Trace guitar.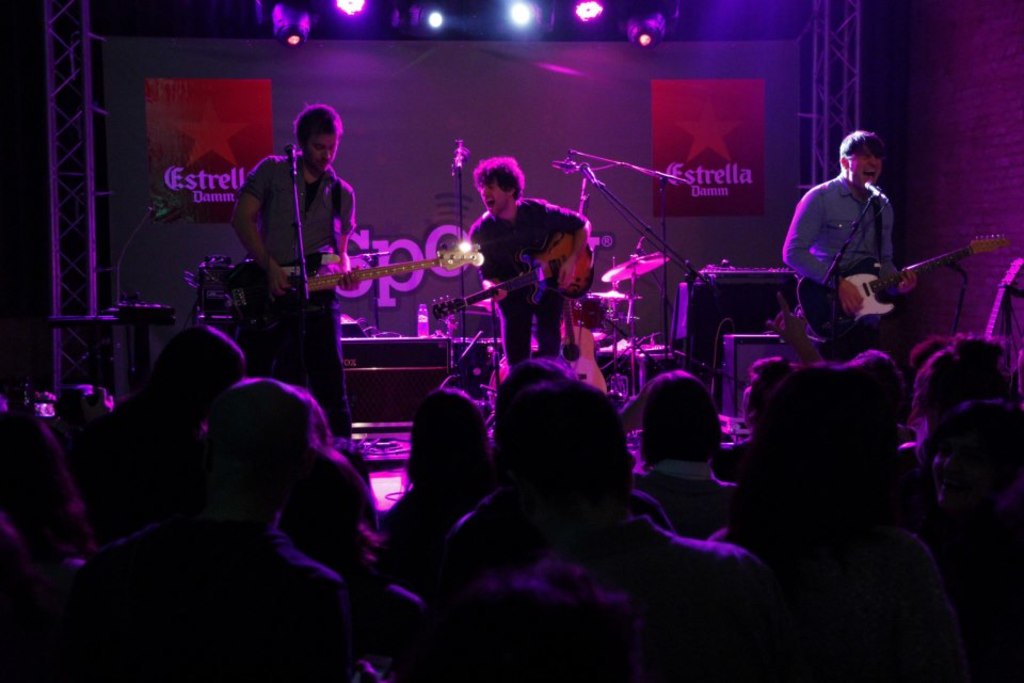
Traced to box=[794, 229, 1013, 363].
